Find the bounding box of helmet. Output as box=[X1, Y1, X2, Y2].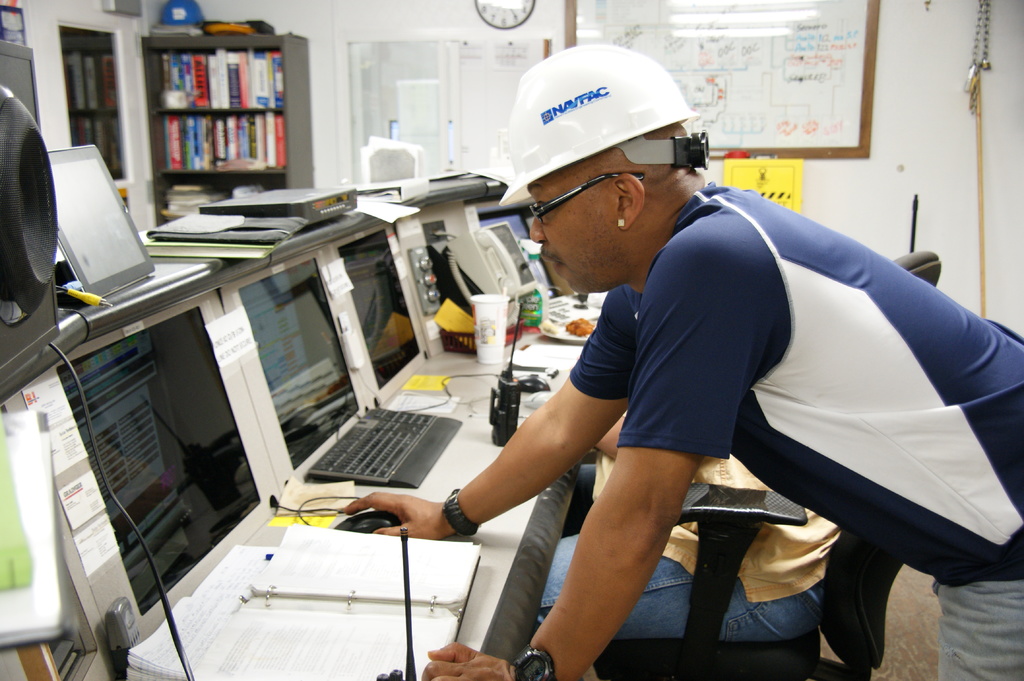
box=[502, 46, 711, 232].
